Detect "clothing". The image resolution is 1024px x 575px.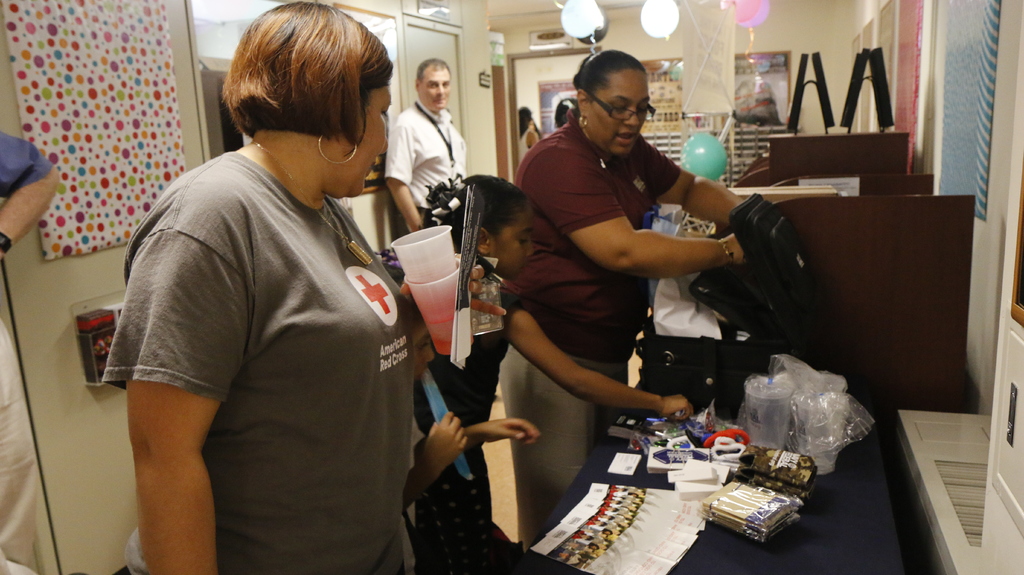
bbox=[504, 118, 682, 552].
